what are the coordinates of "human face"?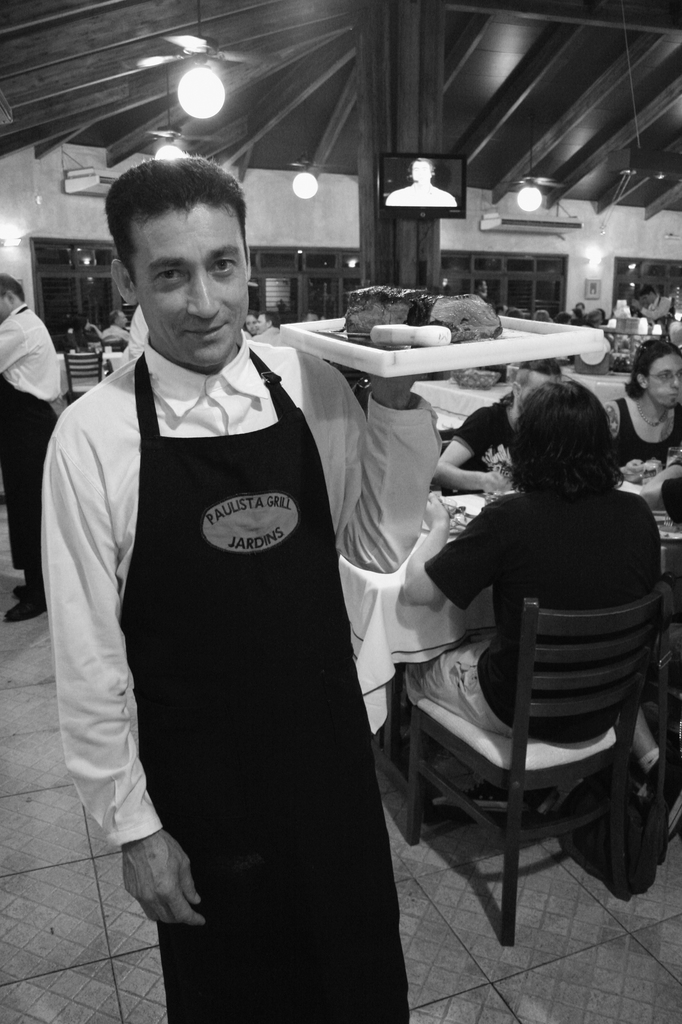
(651, 350, 681, 408).
